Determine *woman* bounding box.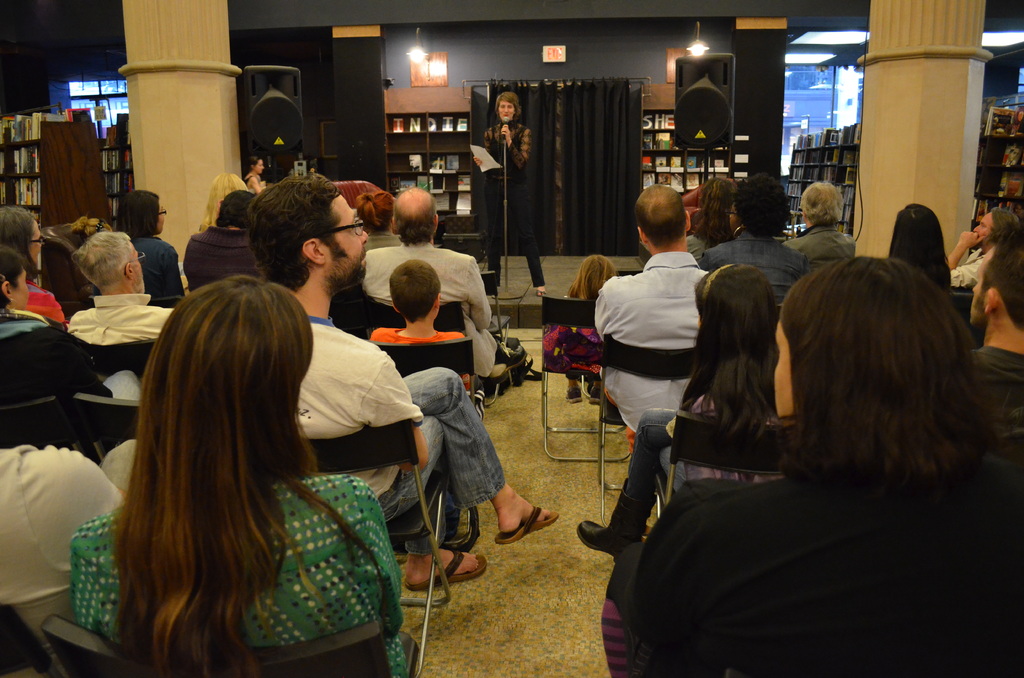
Determined: bbox=(888, 203, 951, 291).
